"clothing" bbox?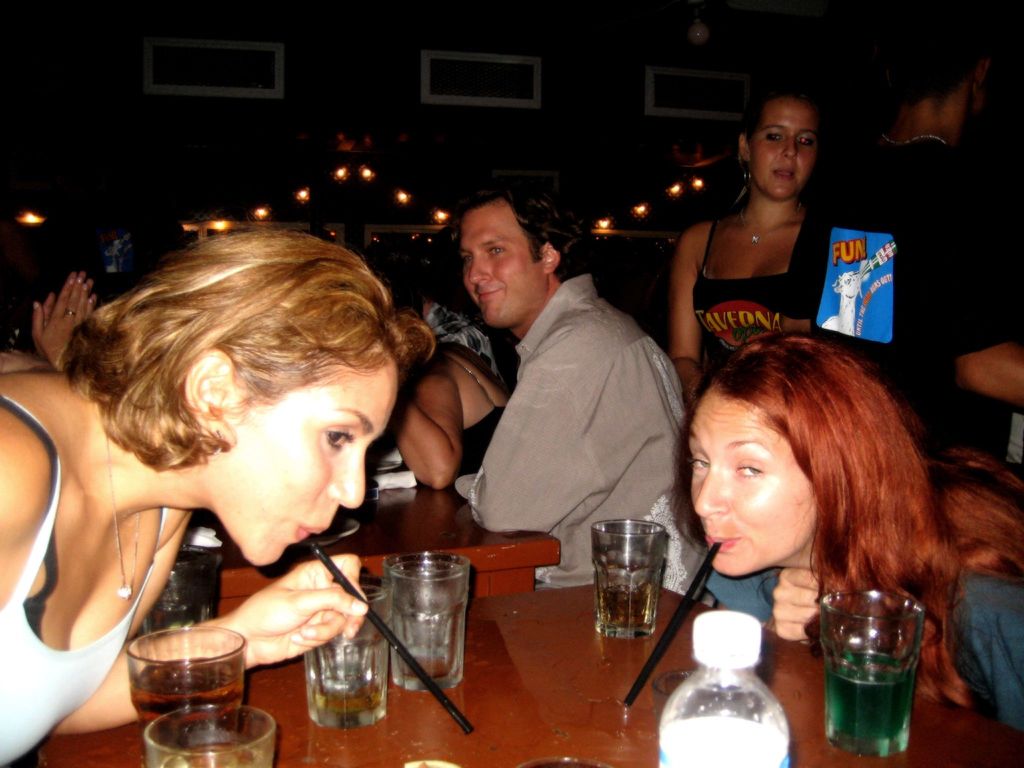
bbox=[706, 218, 788, 362]
